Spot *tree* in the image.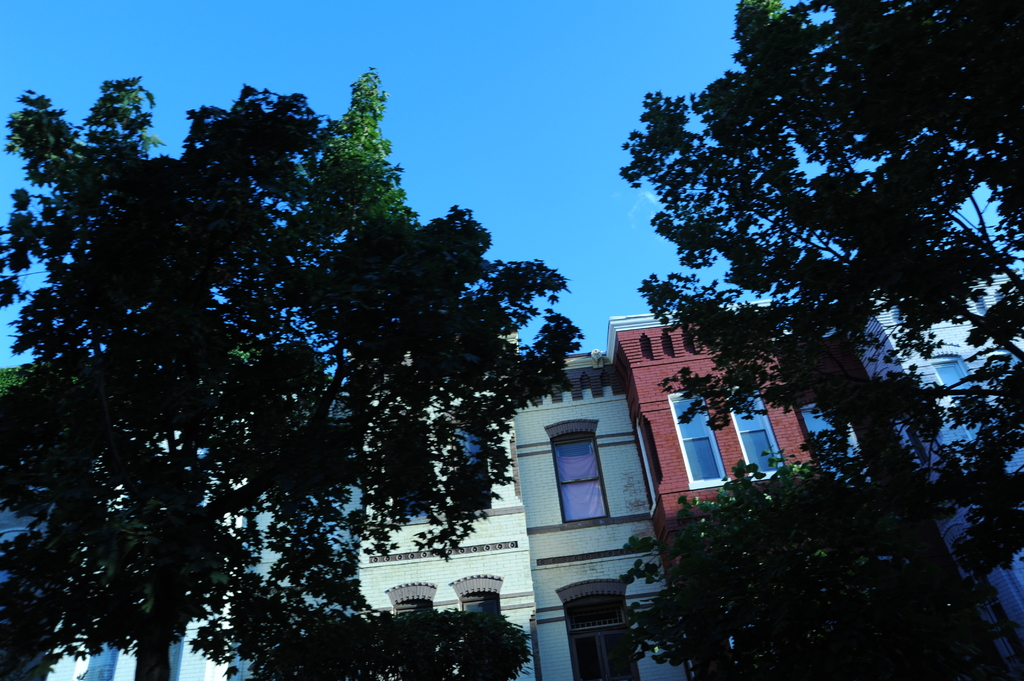
*tree* found at <bbox>625, 0, 1023, 523</bbox>.
